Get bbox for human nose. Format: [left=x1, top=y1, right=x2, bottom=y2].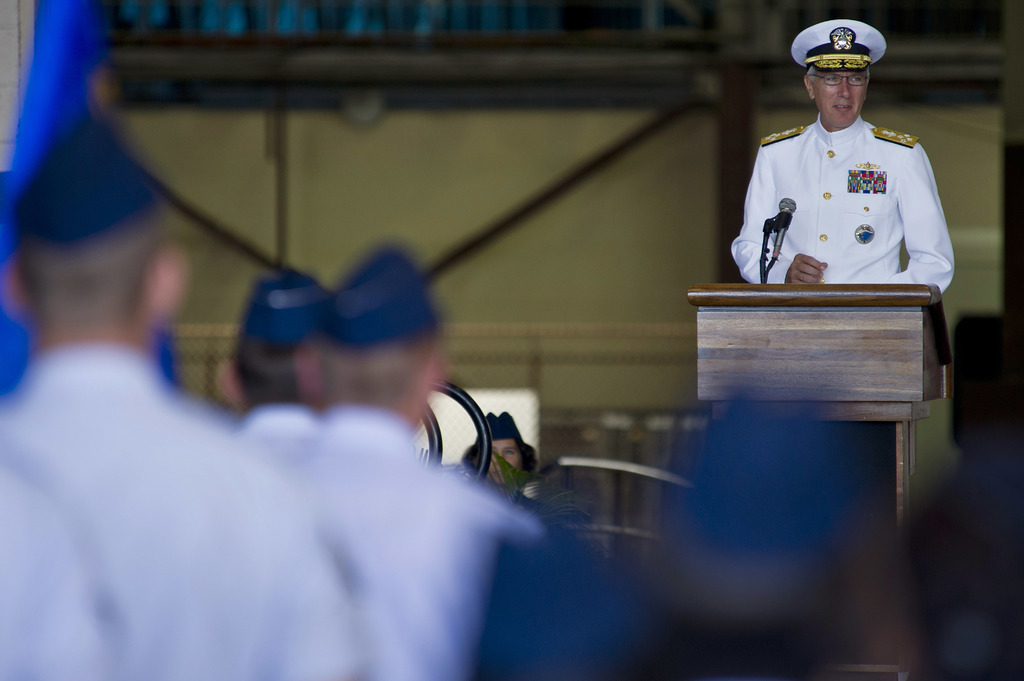
[left=836, top=80, right=848, bottom=97].
